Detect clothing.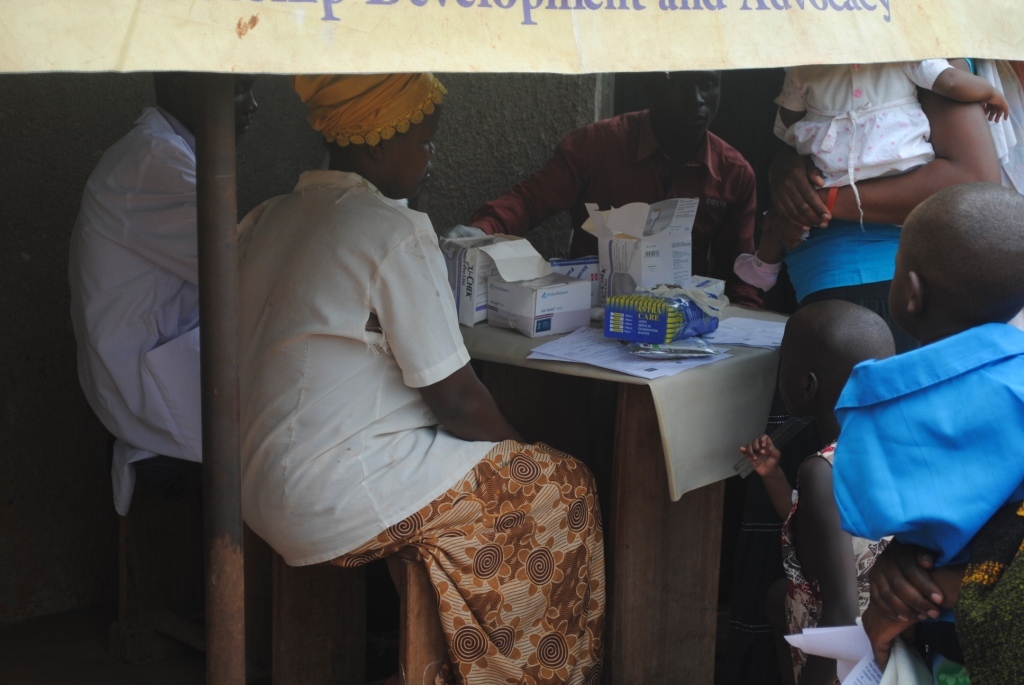
Detected at box=[771, 58, 954, 191].
